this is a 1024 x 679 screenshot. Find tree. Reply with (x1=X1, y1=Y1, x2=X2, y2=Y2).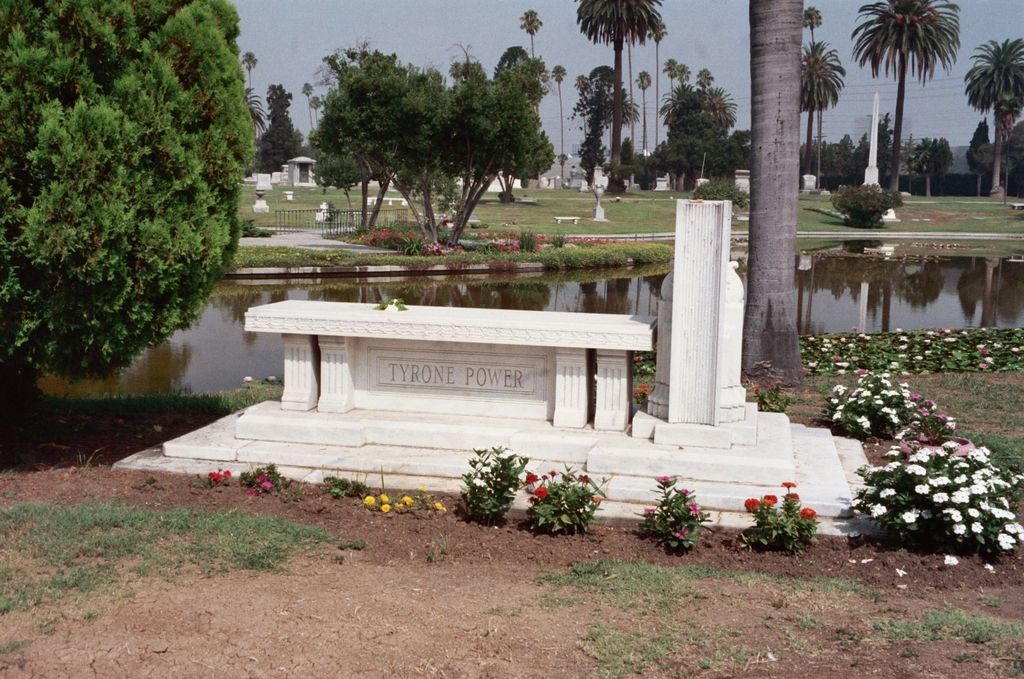
(x1=957, y1=34, x2=1023, y2=197).
